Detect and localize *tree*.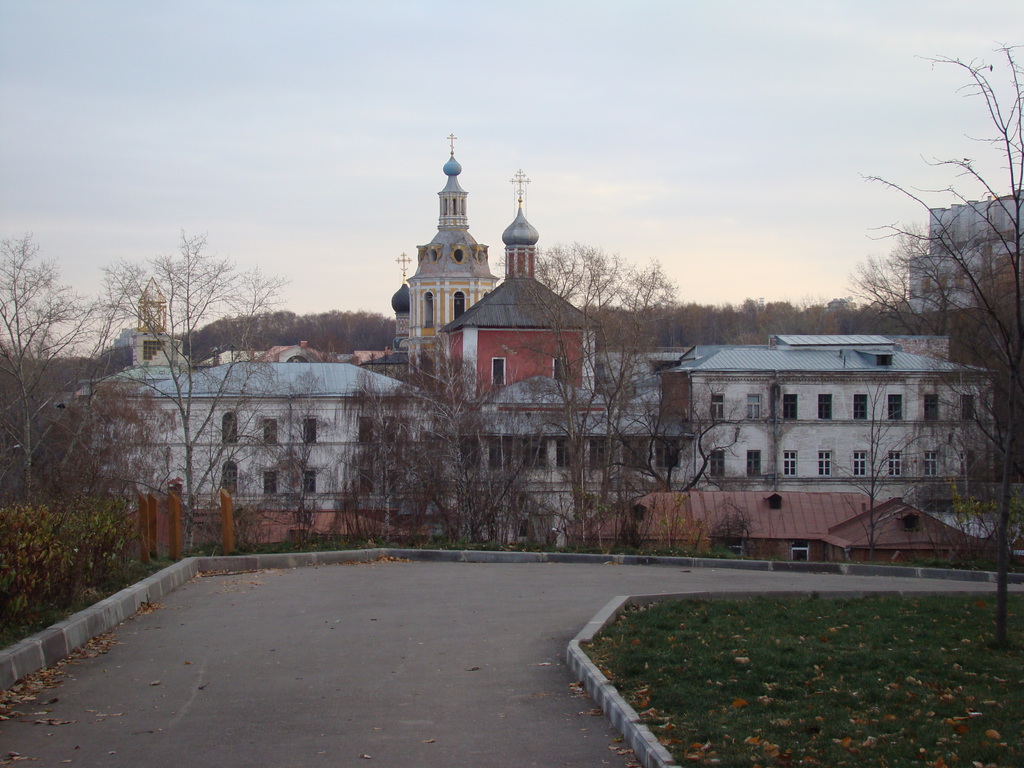
Localized at detection(90, 224, 299, 540).
